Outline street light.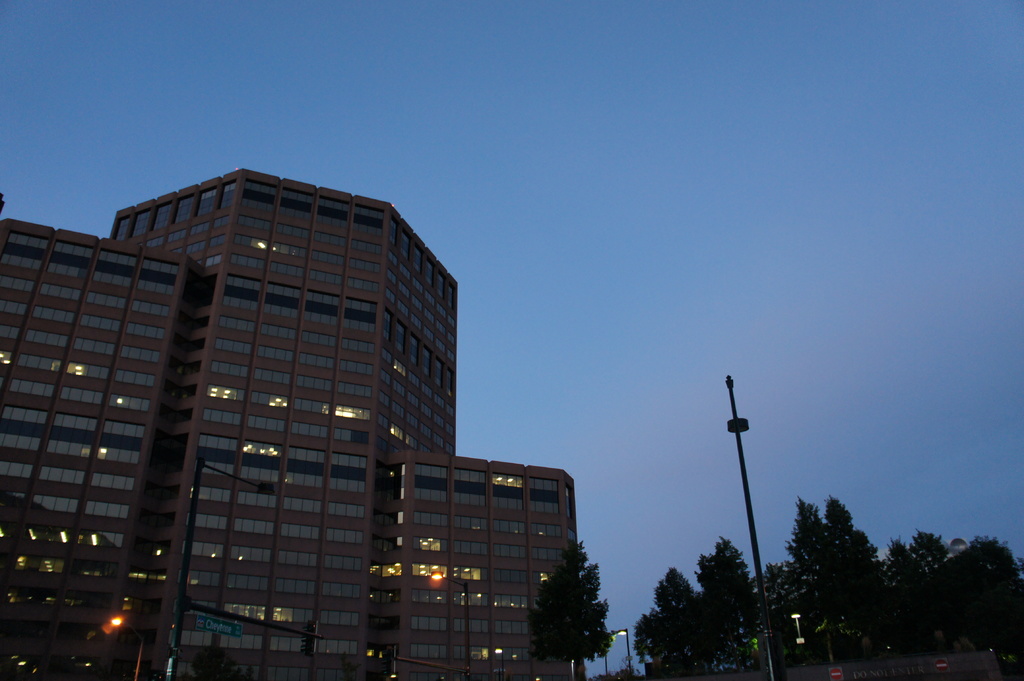
Outline: 168:458:278:680.
